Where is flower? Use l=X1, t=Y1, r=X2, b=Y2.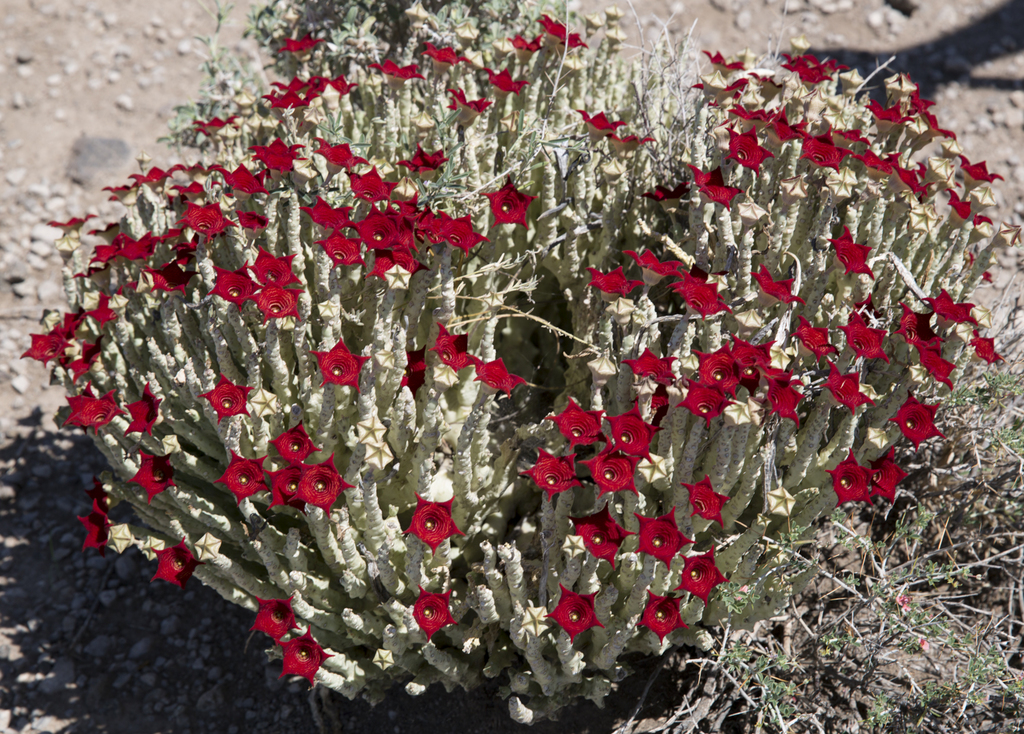
l=579, t=100, r=627, b=152.
